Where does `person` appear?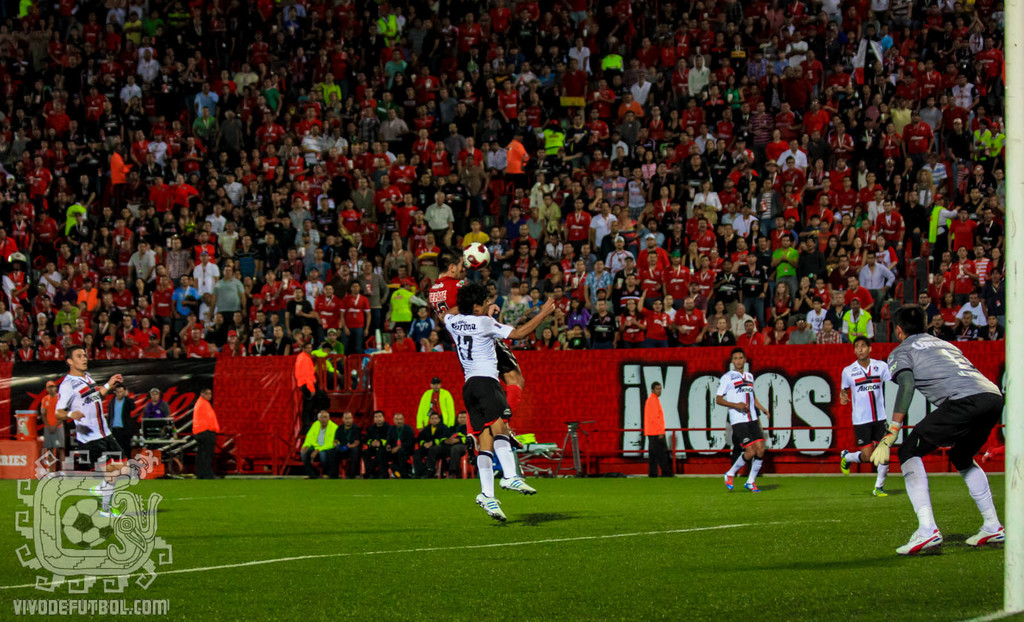
Appears at locate(193, 383, 218, 474).
